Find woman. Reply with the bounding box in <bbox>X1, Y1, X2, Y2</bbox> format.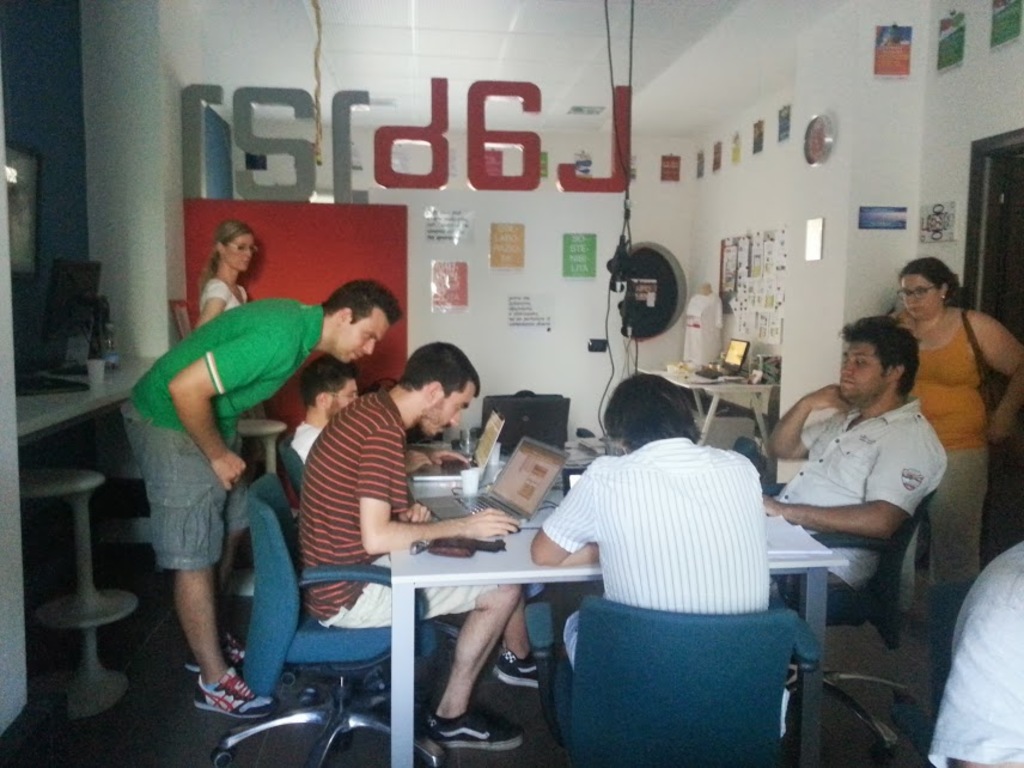
<bbox>891, 255, 1023, 650</bbox>.
